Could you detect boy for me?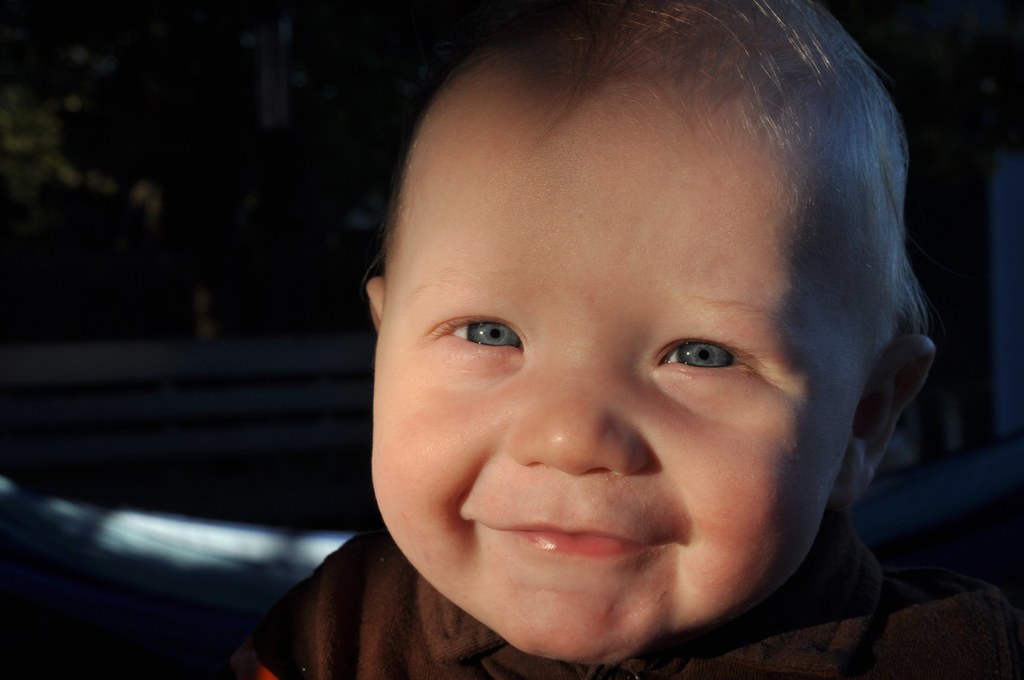
Detection result: Rect(218, 40, 973, 677).
